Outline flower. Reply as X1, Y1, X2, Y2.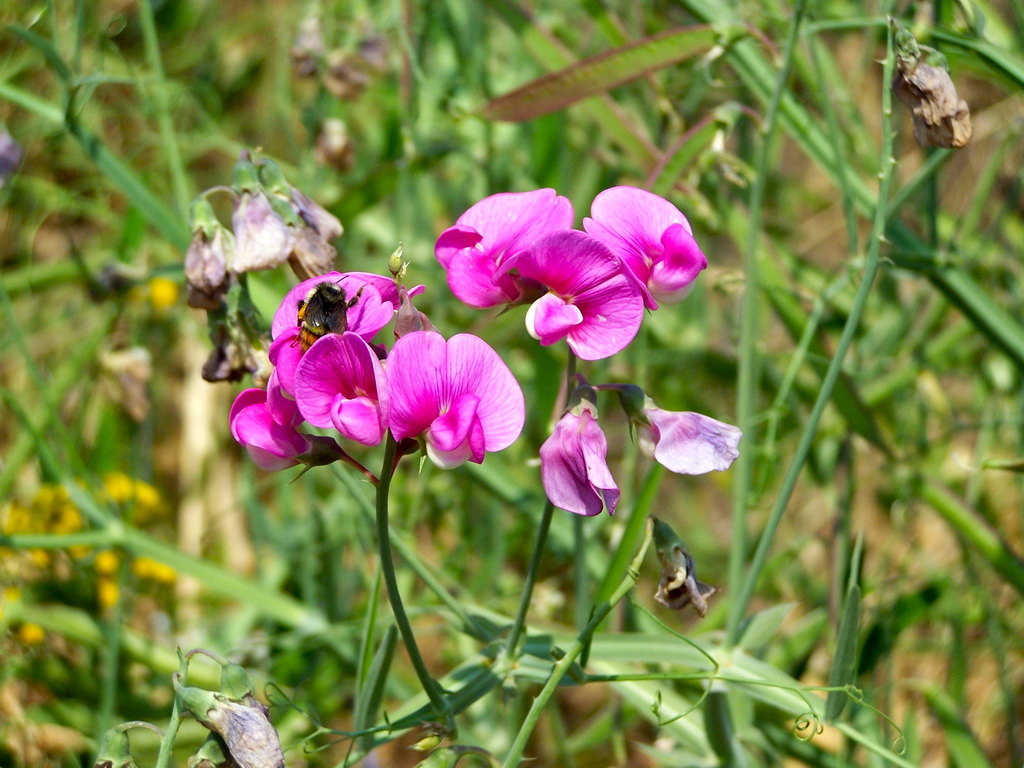
656, 404, 741, 474.
